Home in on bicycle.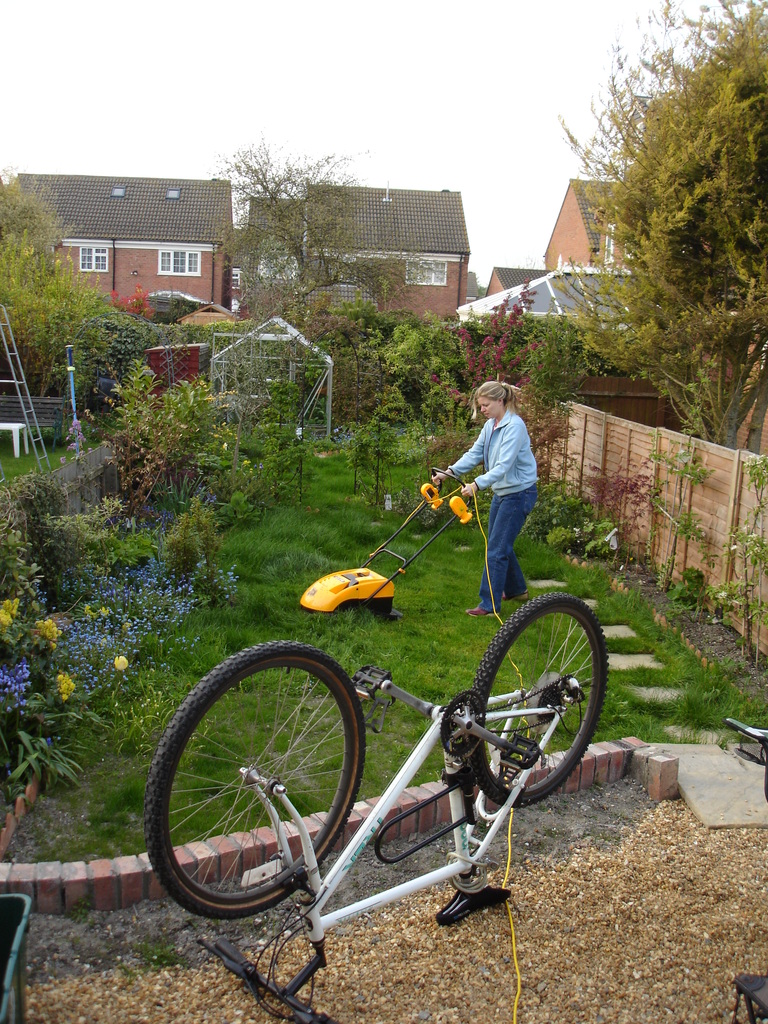
Homed in at locate(143, 591, 620, 1023).
